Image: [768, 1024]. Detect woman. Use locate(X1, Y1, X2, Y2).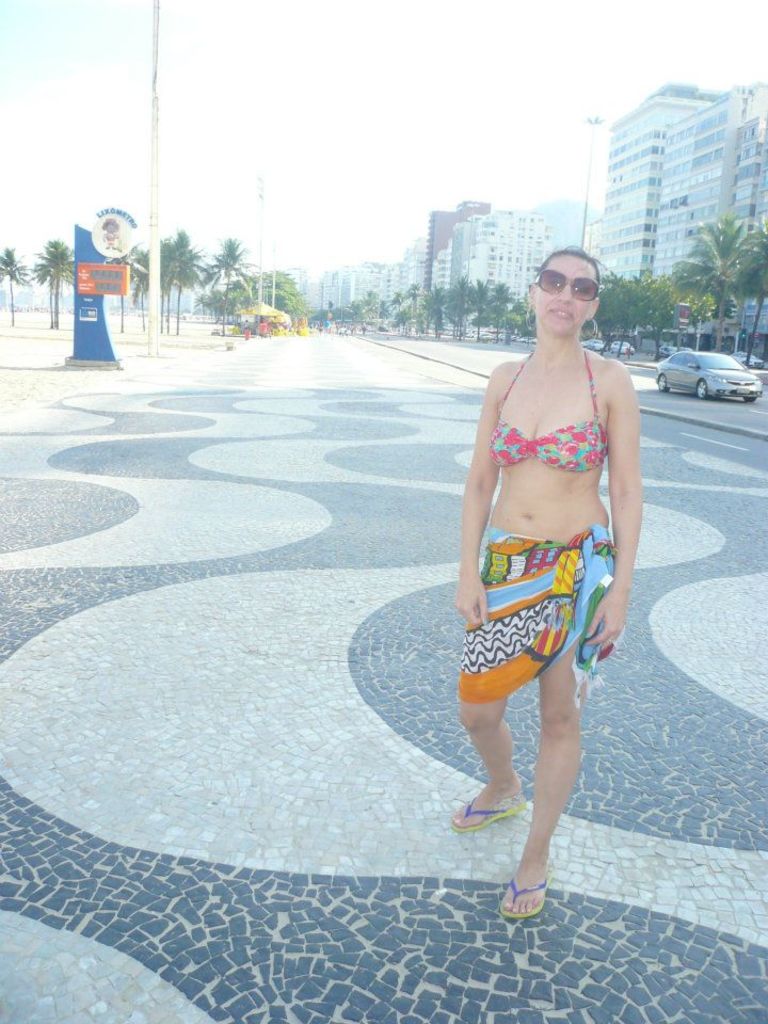
locate(432, 236, 658, 884).
